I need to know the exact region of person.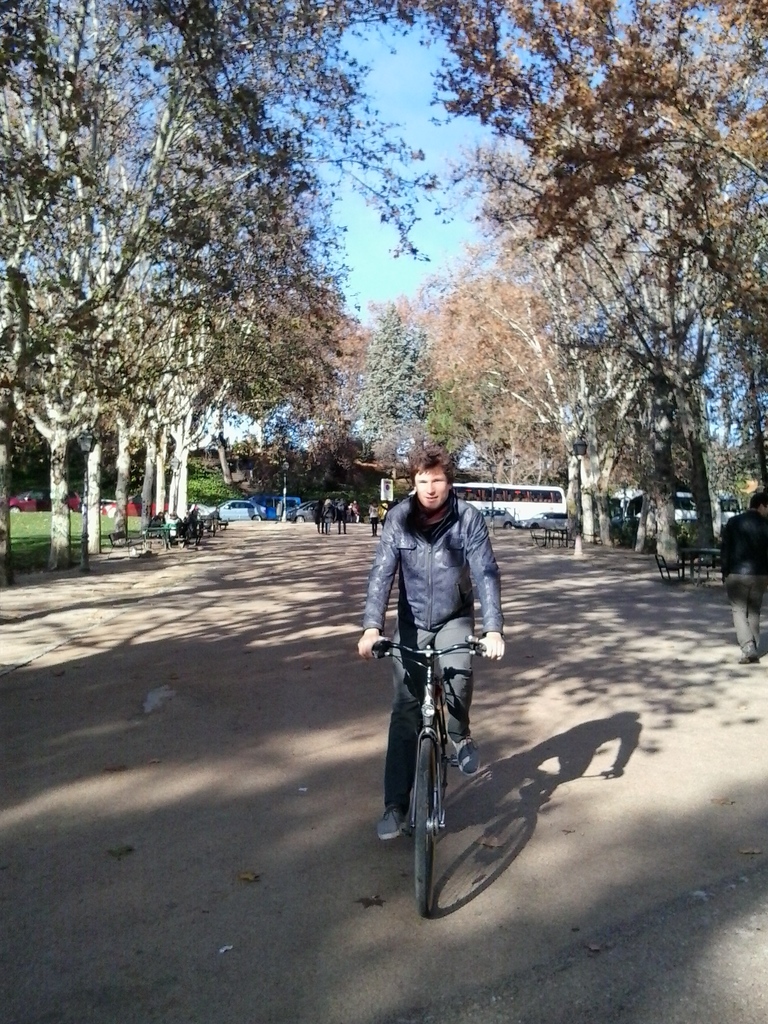
Region: [left=720, top=489, right=767, bottom=666].
